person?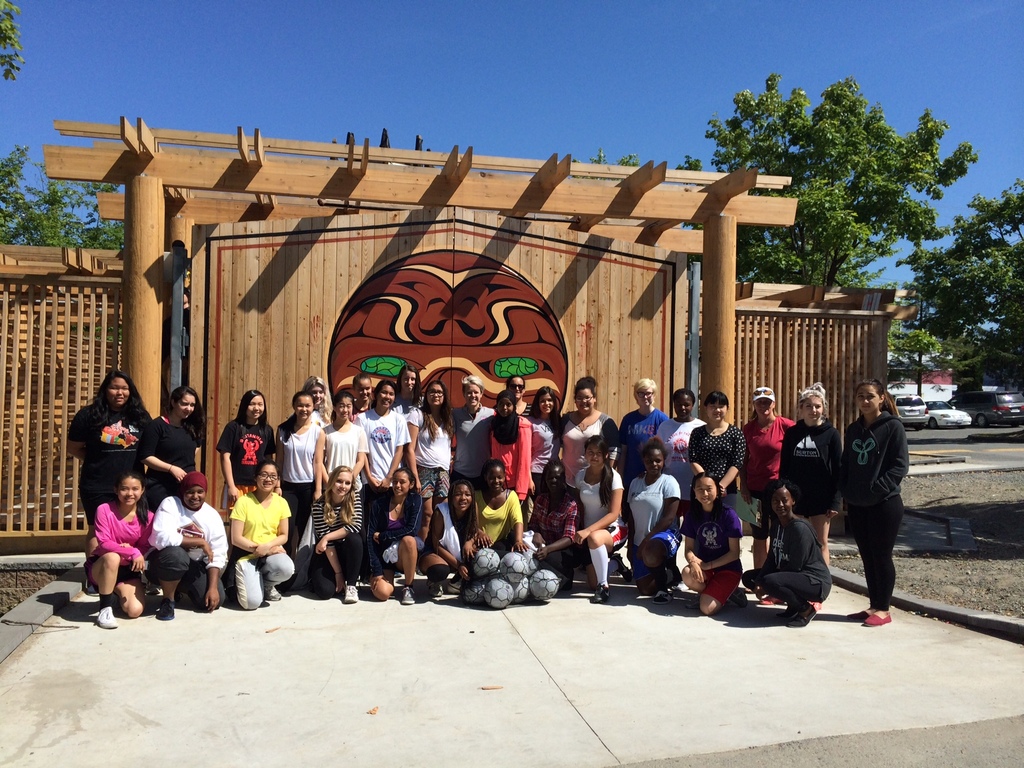
bbox(225, 471, 288, 607)
